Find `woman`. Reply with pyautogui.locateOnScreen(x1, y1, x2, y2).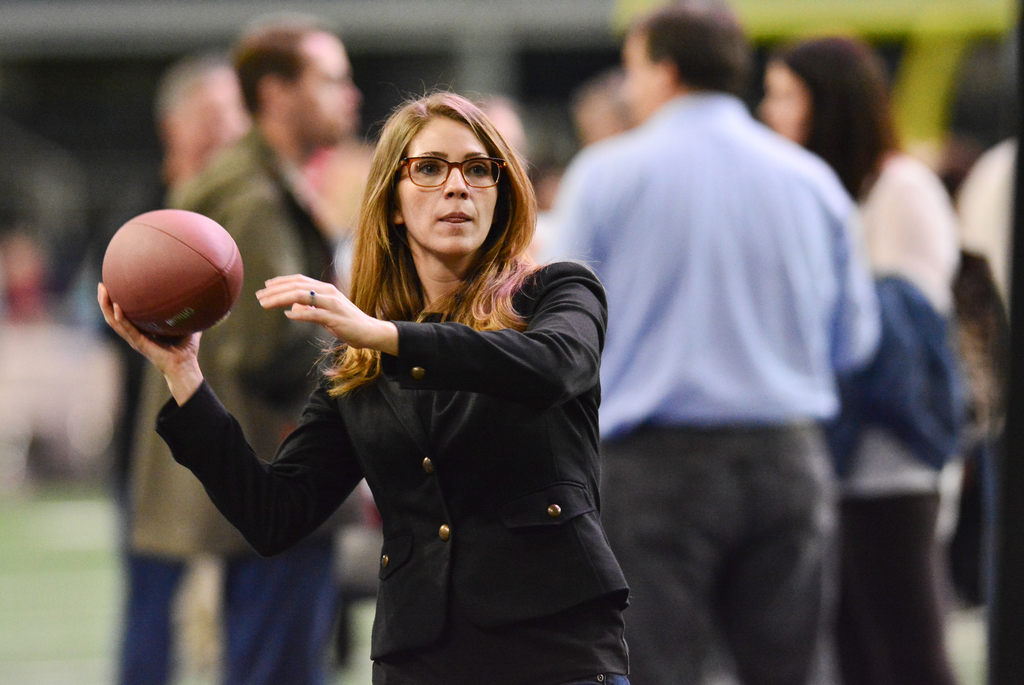
pyautogui.locateOnScreen(92, 71, 634, 684).
